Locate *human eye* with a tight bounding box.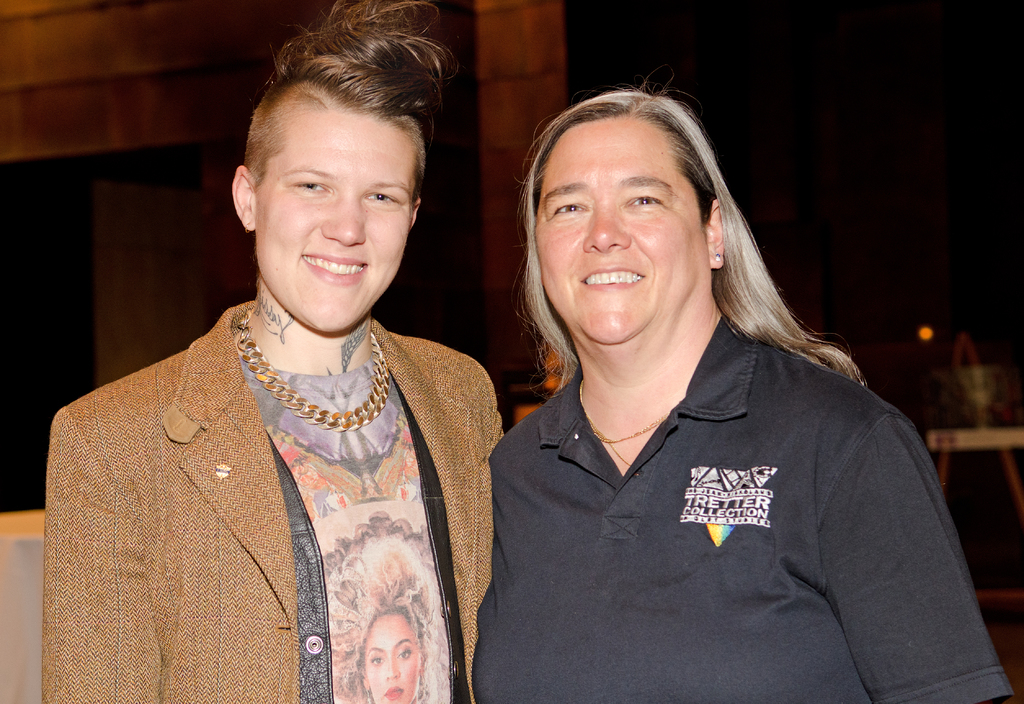
pyautogui.locateOnScreen(551, 195, 590, 219).
